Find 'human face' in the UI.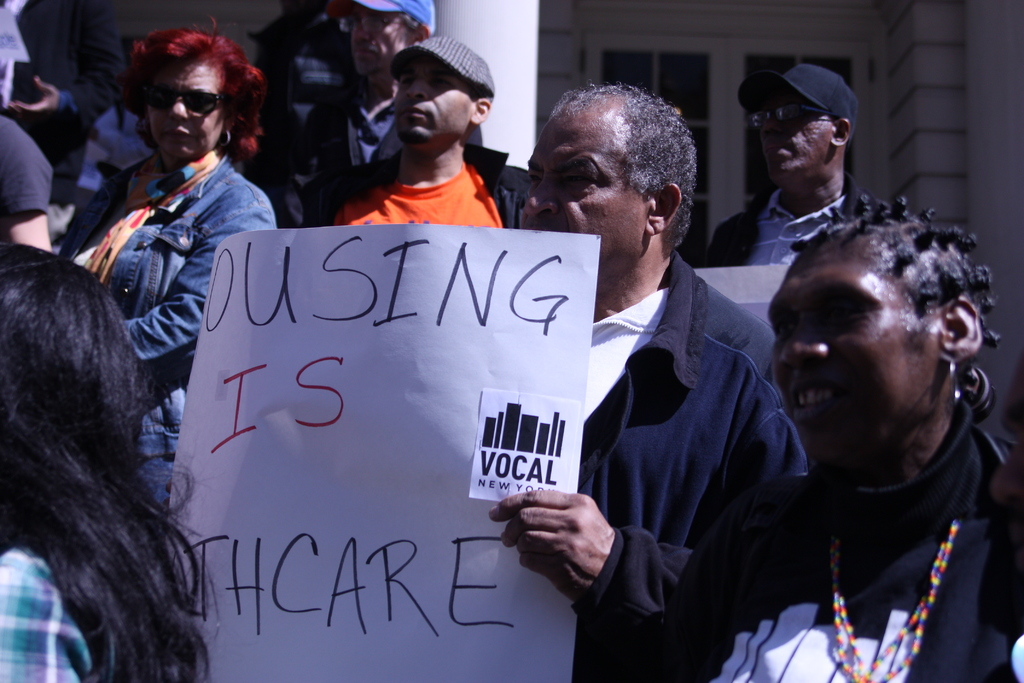
UI element at [left=347, top=6, right=406, bottom=80].
